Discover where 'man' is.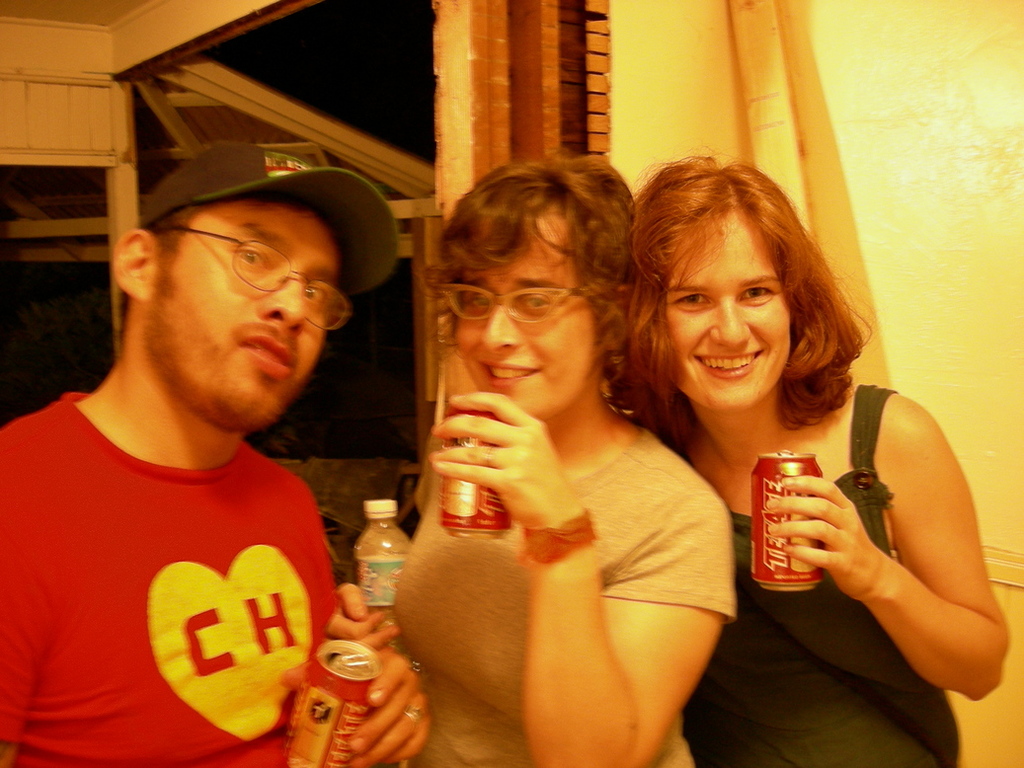
Discovered at 15:117:412:767.
